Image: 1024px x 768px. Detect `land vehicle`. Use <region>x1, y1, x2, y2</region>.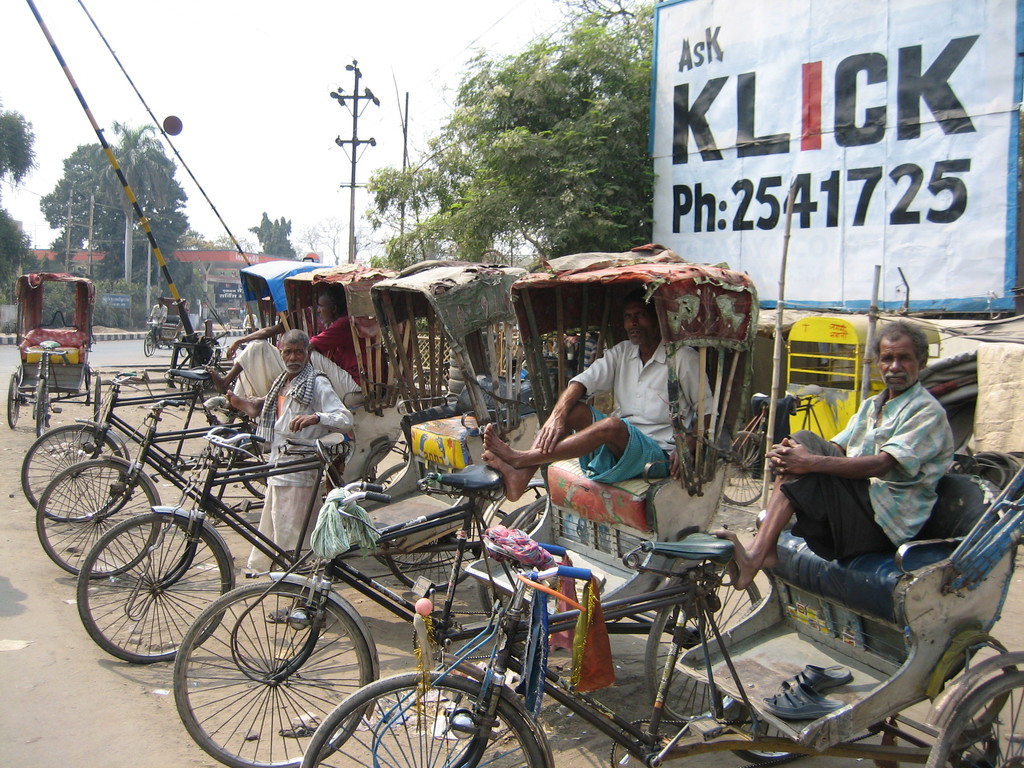
<region>303, 454, 1023, 767</region>.
